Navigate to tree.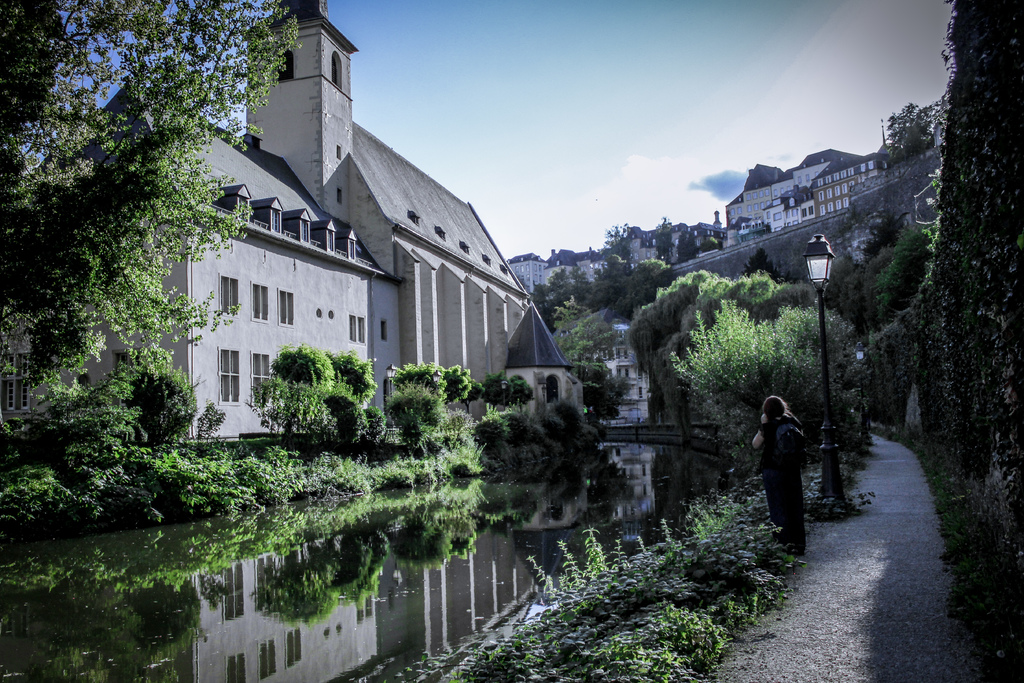
Navigation target: l=326, t=346, r=381, b=442.
